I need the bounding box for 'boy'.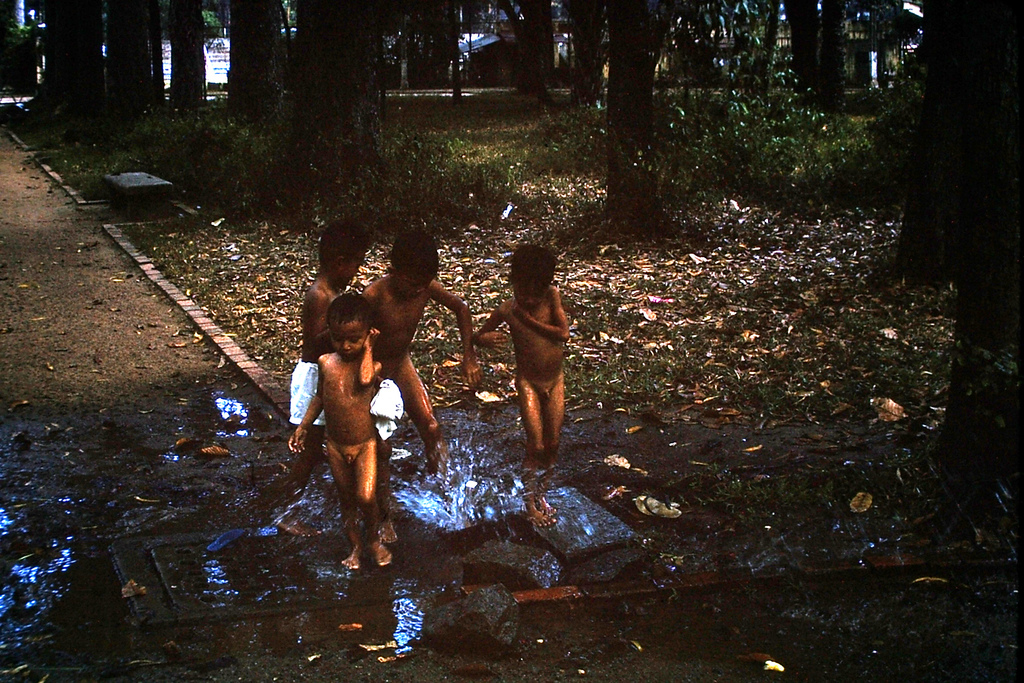
Here it is: [271,218,371,539].
